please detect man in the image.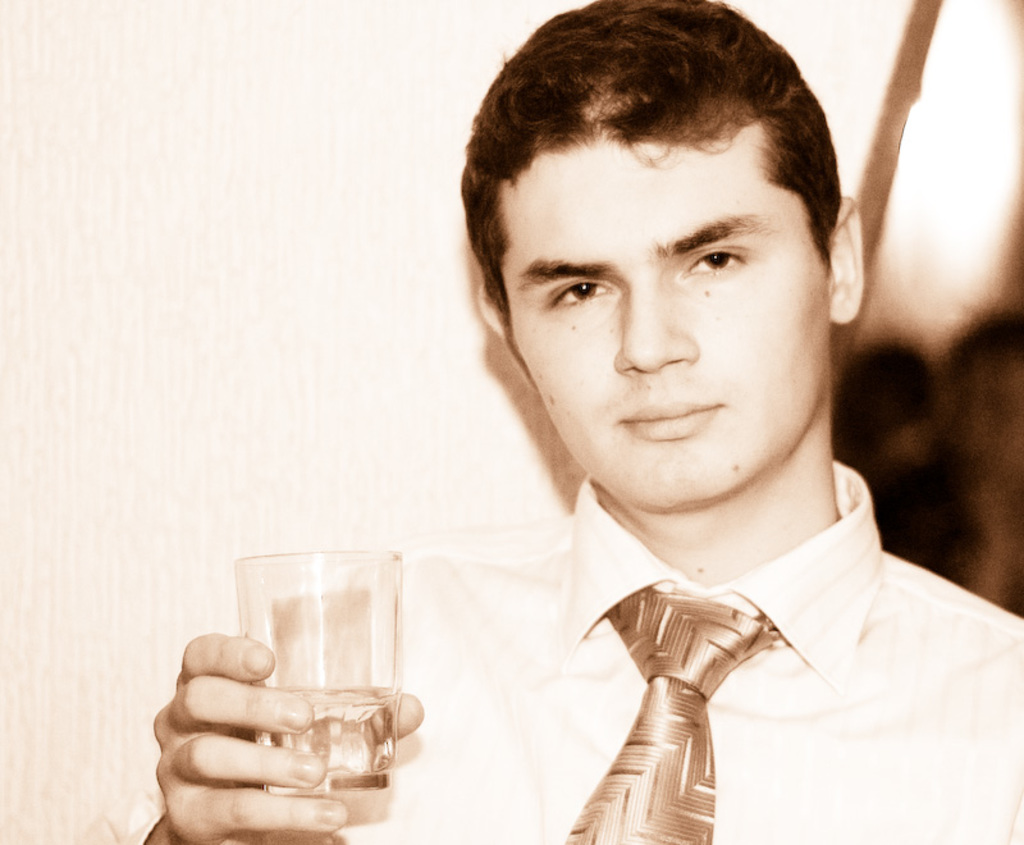
bbox(118, 0, 1023, 844).
